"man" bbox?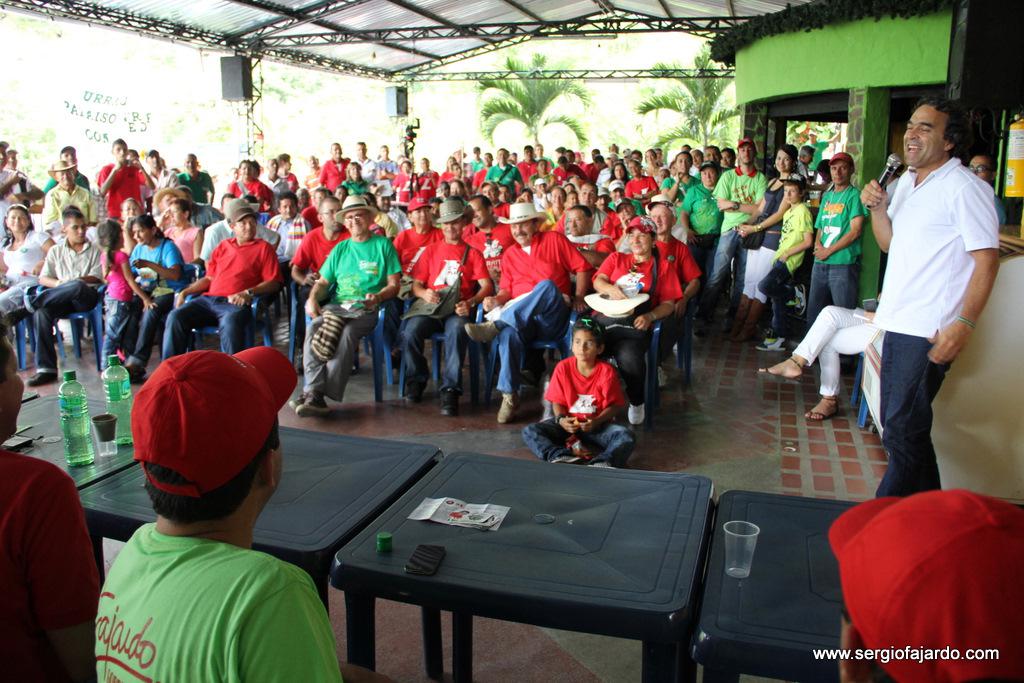
[806, 154, 868, 338]
